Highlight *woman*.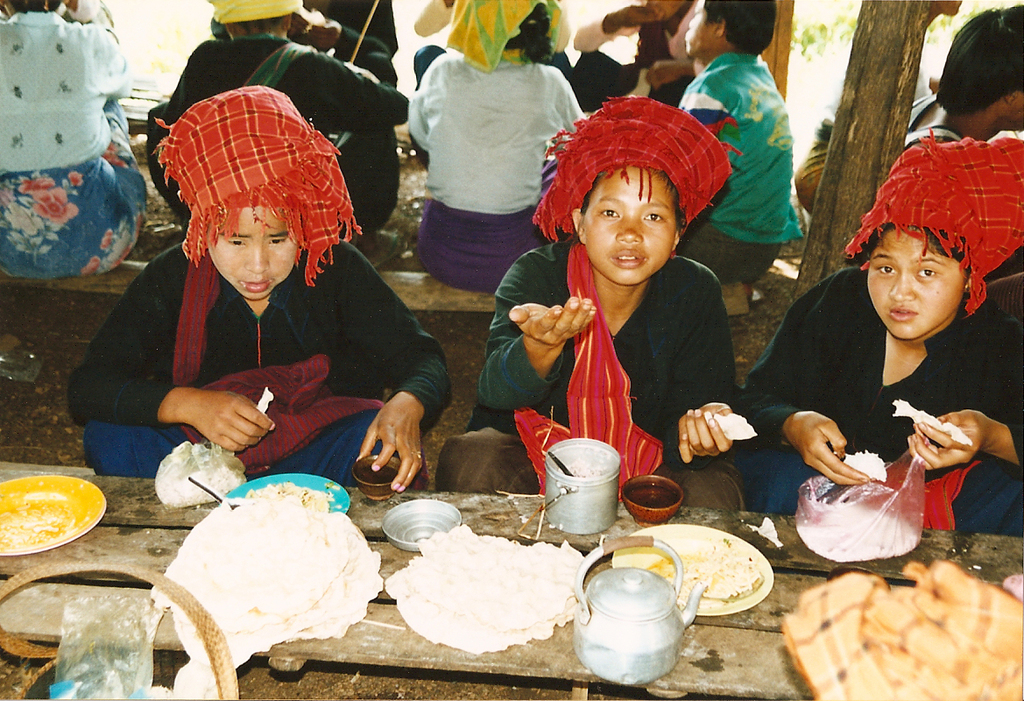
Highlighted region: BBox(0, 0, 146, 281).
